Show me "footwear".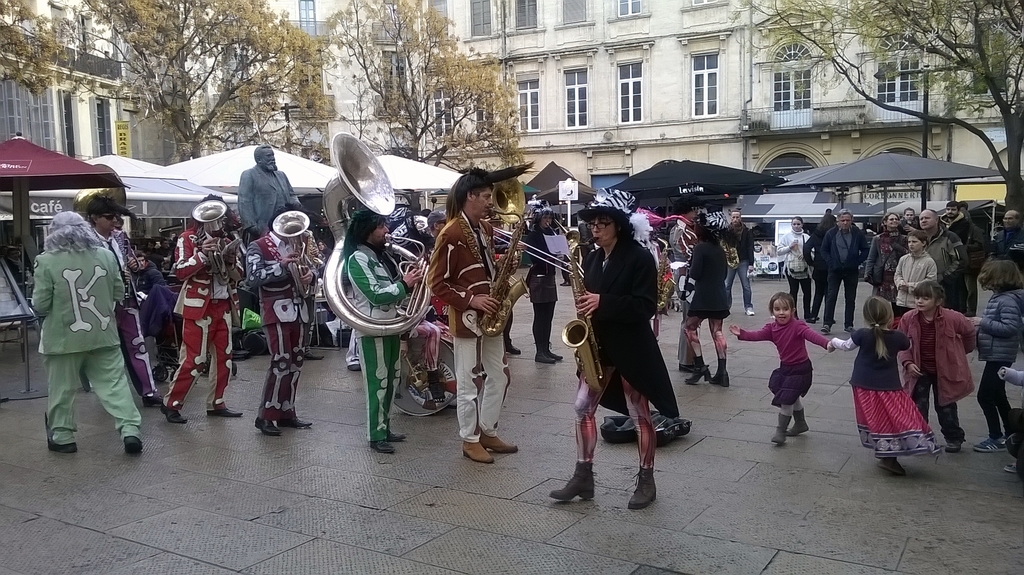
"footwear" is here: 206,406,244,420.
